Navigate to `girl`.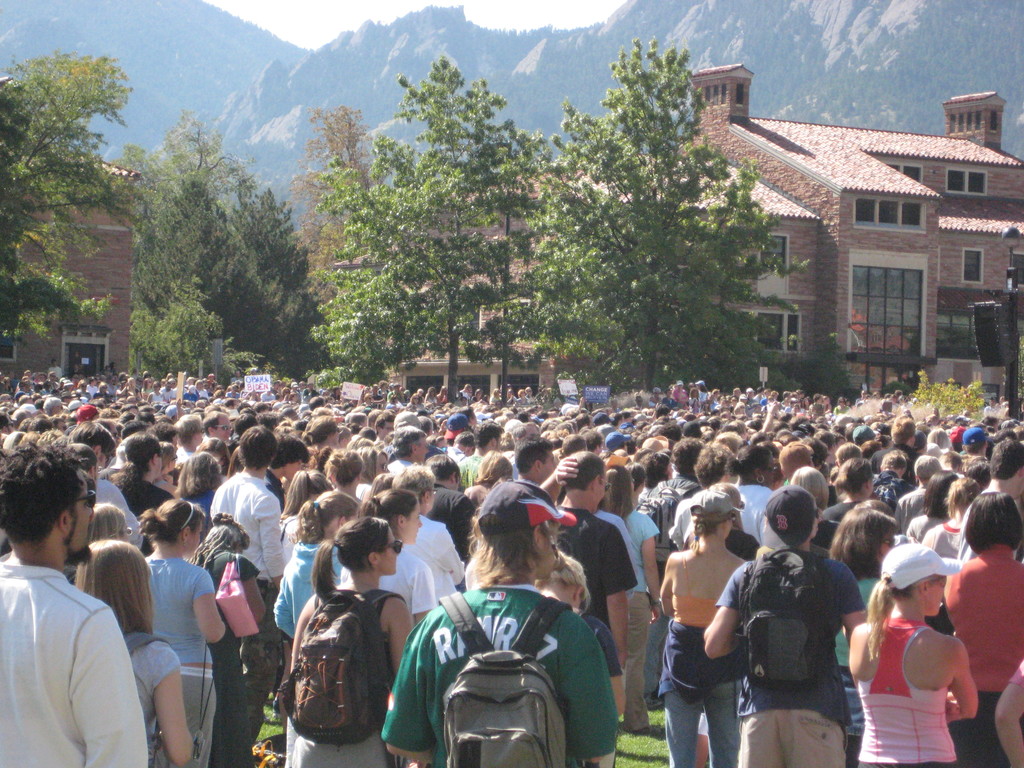
Navigation target: 70, 537, 191, 767.
